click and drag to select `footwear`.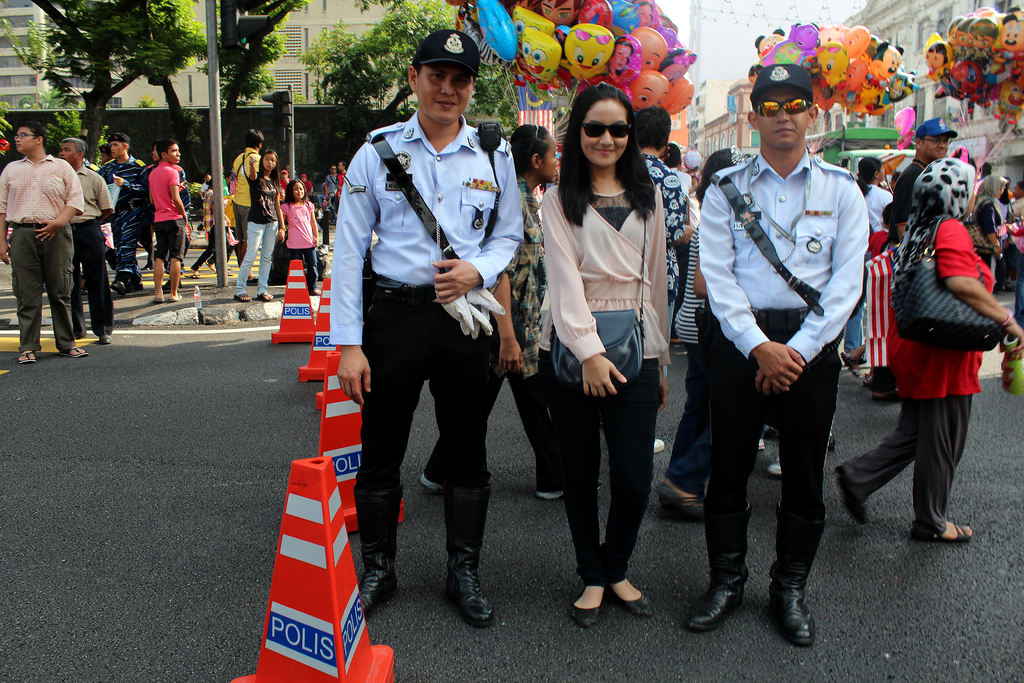
Selection: <bbox>568, 580, 609, 623</bbox>.
